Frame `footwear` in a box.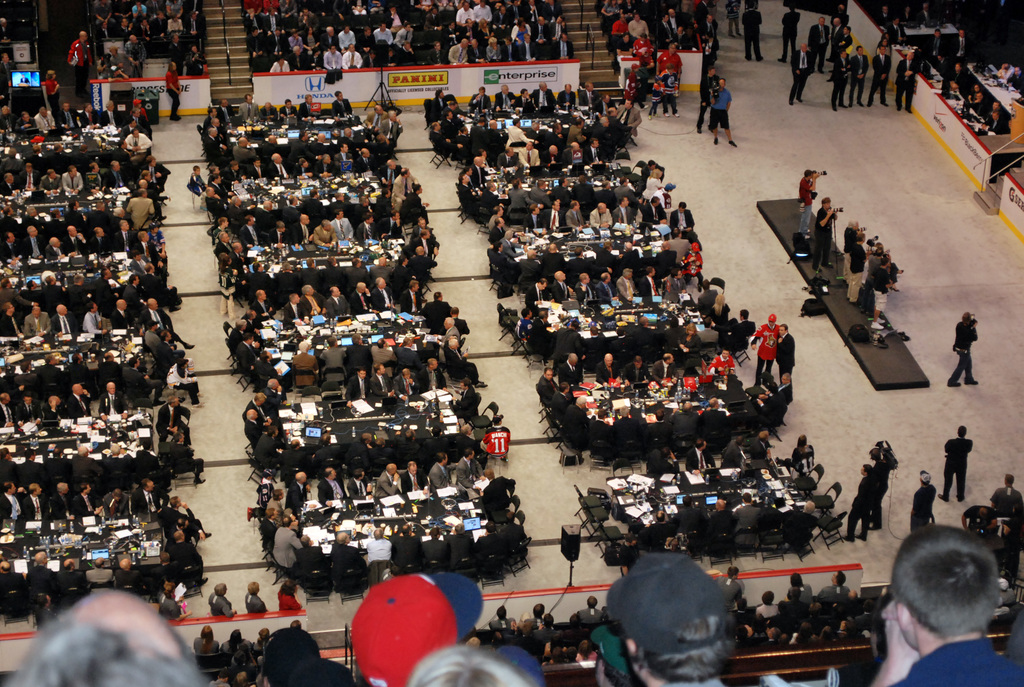
865, 97, 872, 109.
